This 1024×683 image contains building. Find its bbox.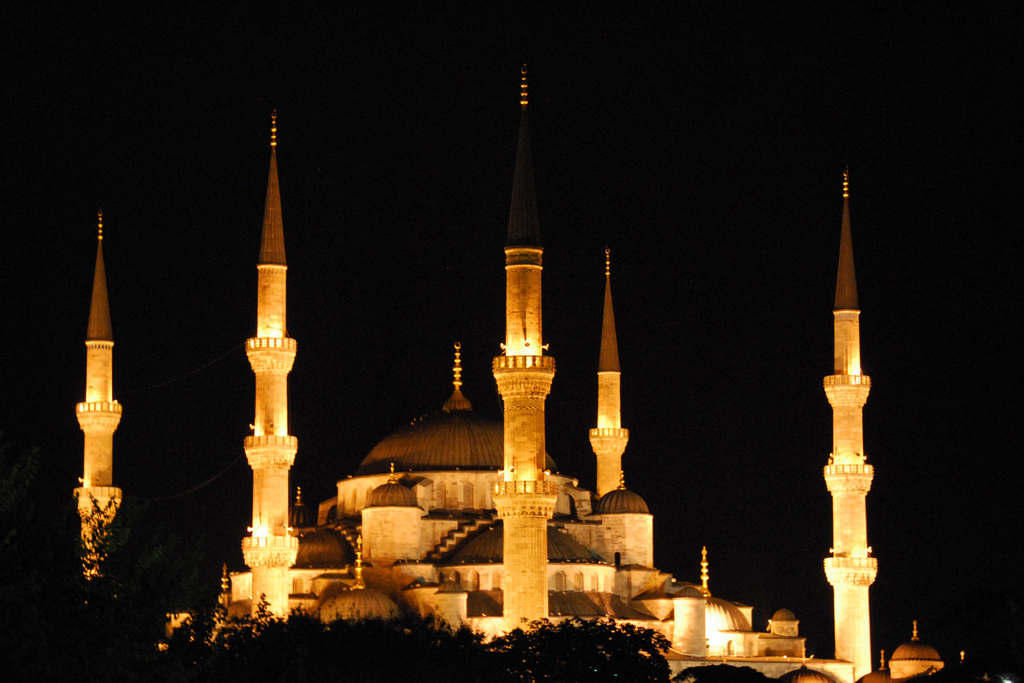
<bbox>78, 71, 950, 682</bbox>.
